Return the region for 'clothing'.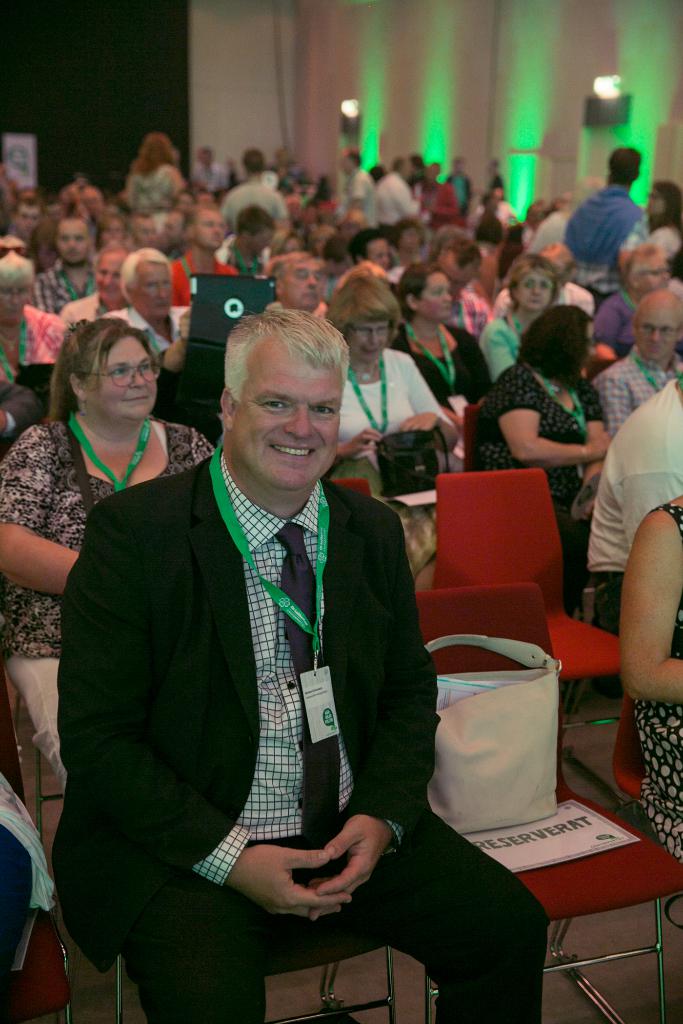
(422, 180, 457, 228).
